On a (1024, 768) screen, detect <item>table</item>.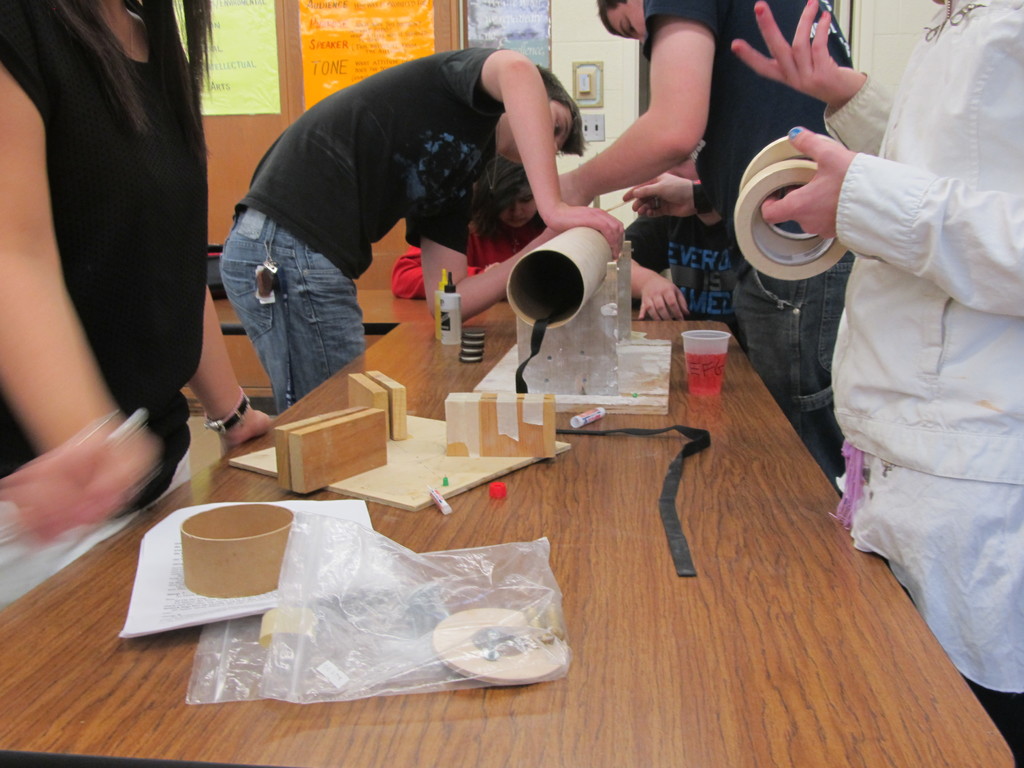
box(0, 291, 1023, 767).
